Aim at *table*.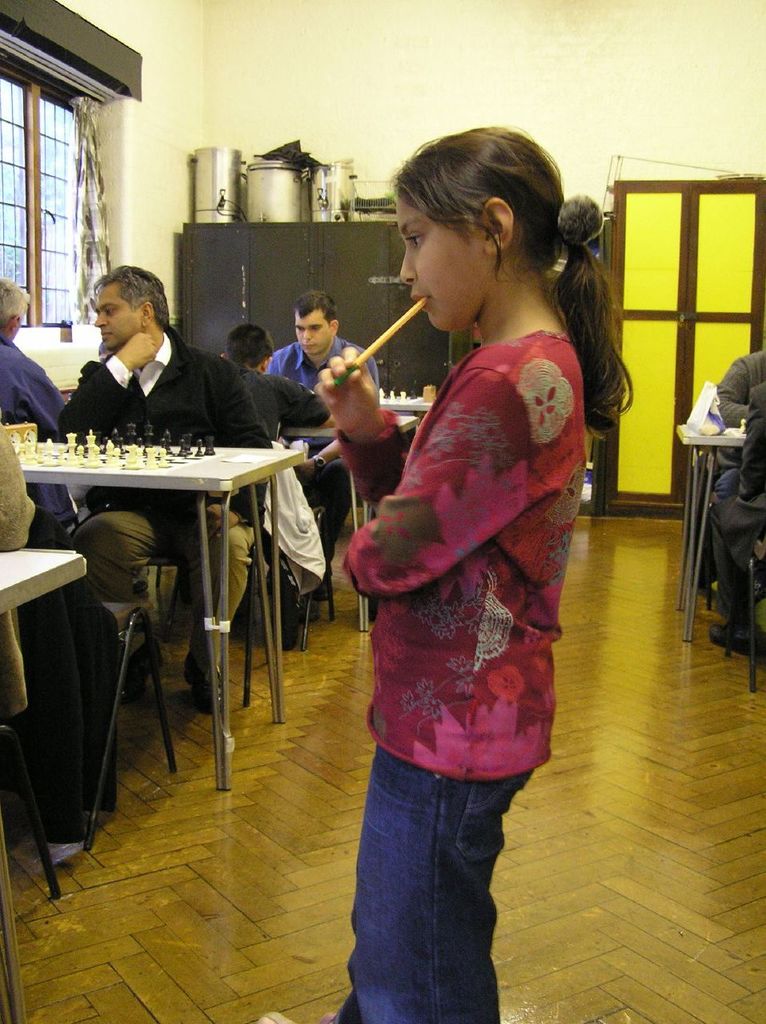
Aimed at bbox=(20, 438, 311, 792).
